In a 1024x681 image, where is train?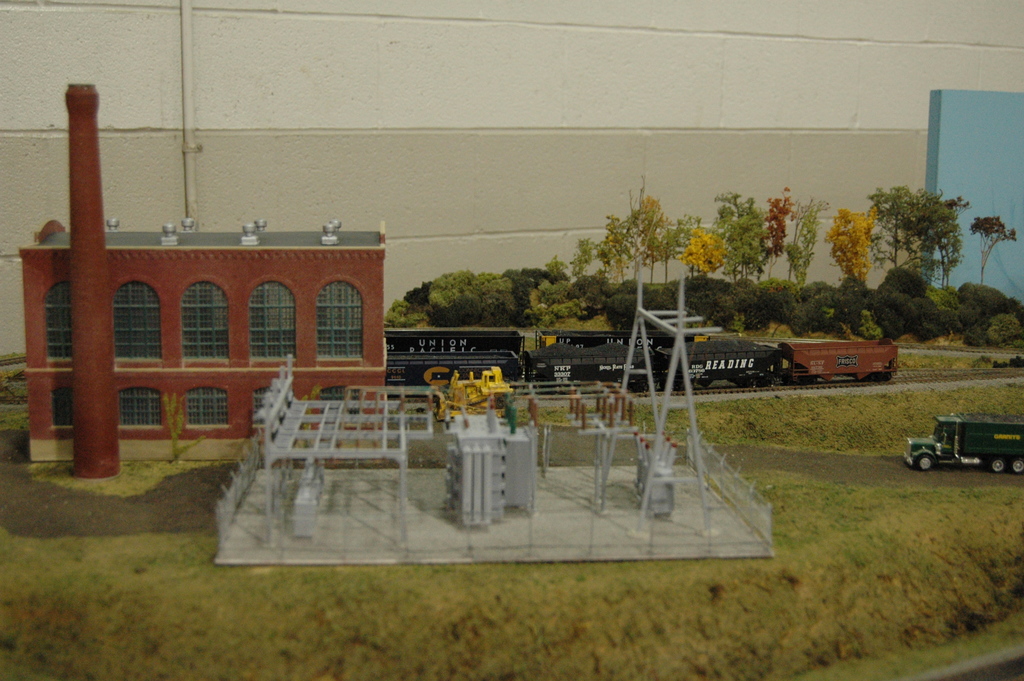
Rect(379, 330, 896, 384).
